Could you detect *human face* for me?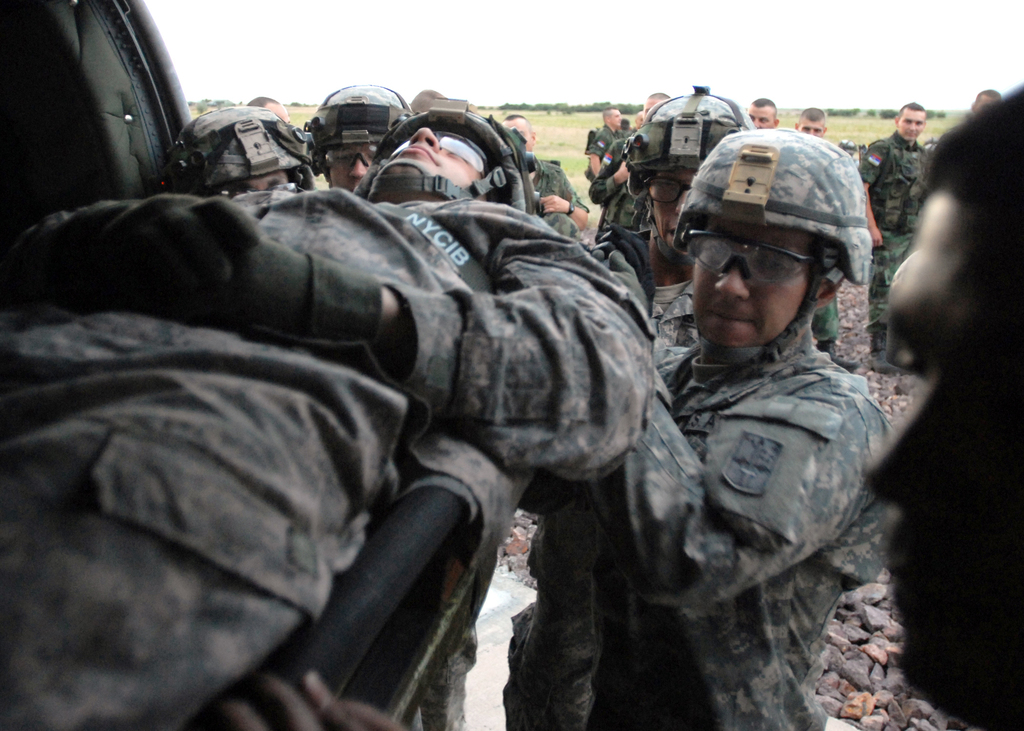
Detection result: 975, 95, 996, 108.
